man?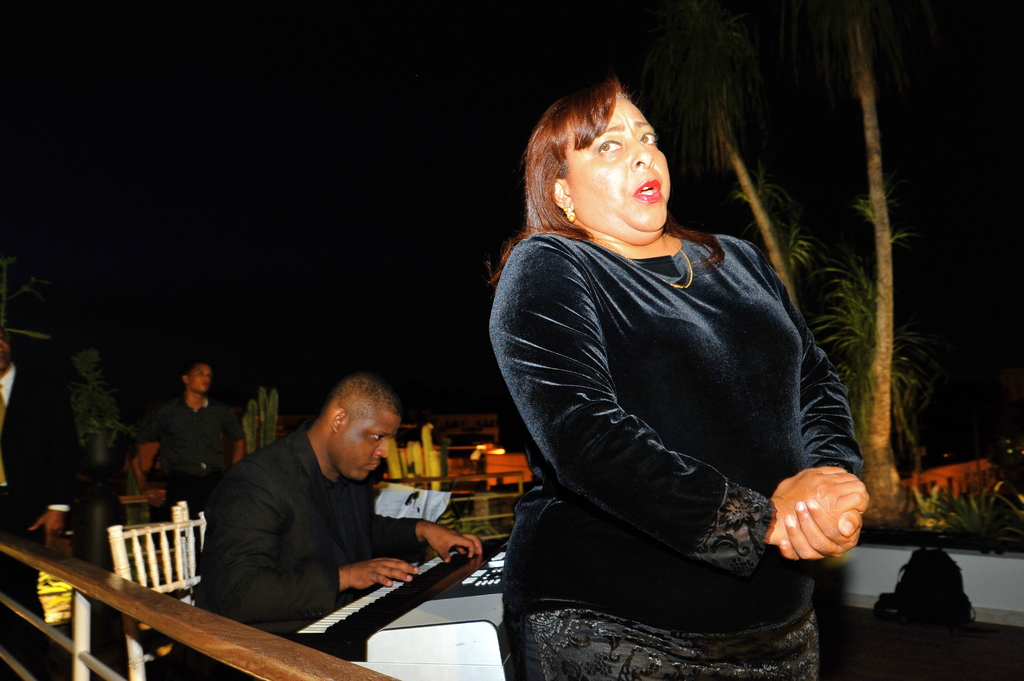
Rect(179, 371, 472, 641)
